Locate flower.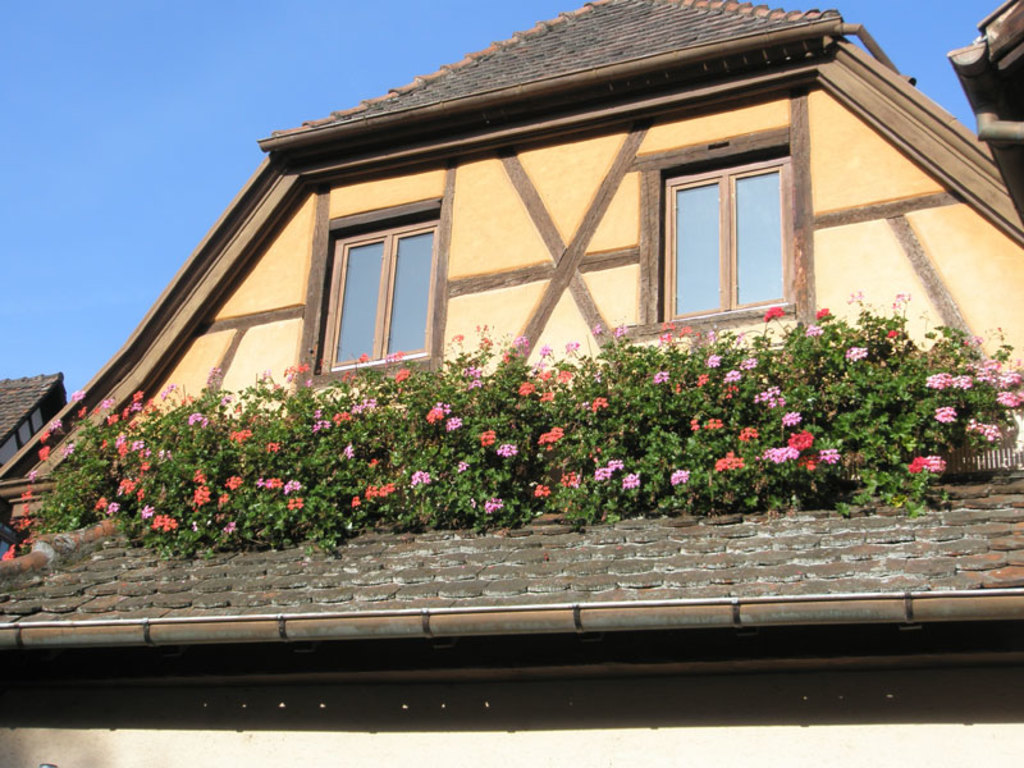
Bounding box: l=737, t=425, r=759, b=443.
